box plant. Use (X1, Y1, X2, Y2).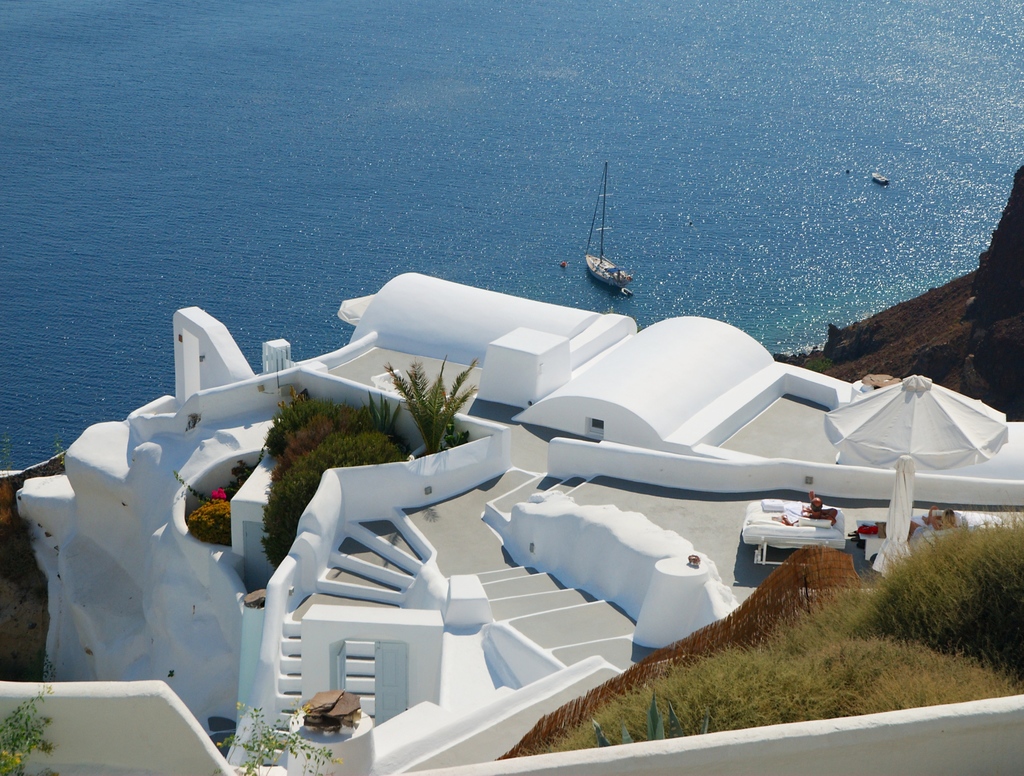
(787, 349, 827, 378).
